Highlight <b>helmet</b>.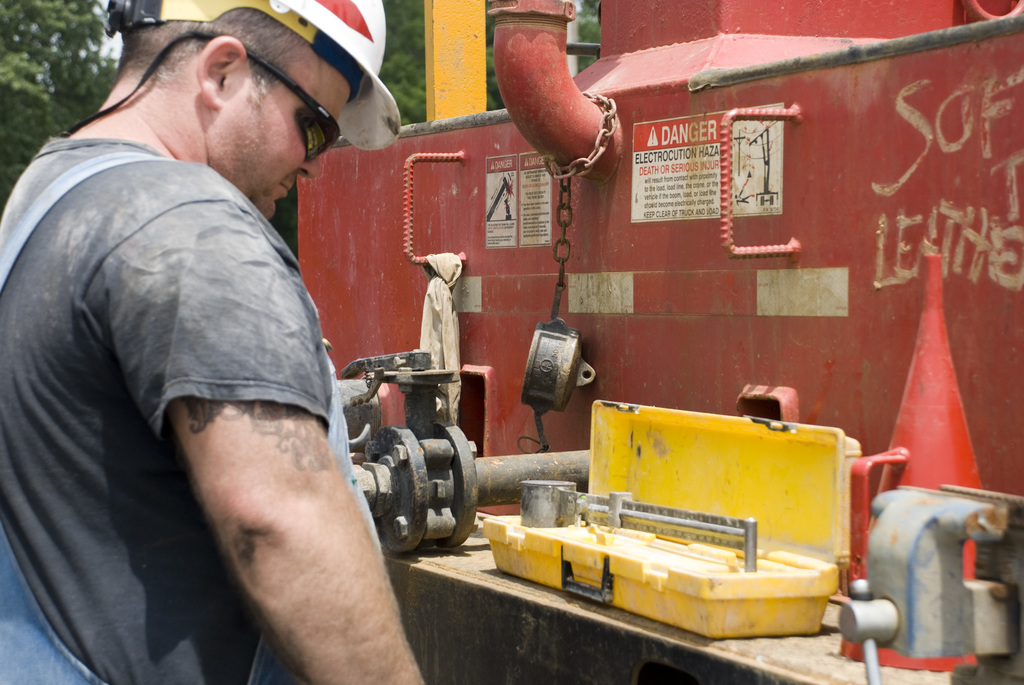
Highlighted region: (107,0,403,154).
